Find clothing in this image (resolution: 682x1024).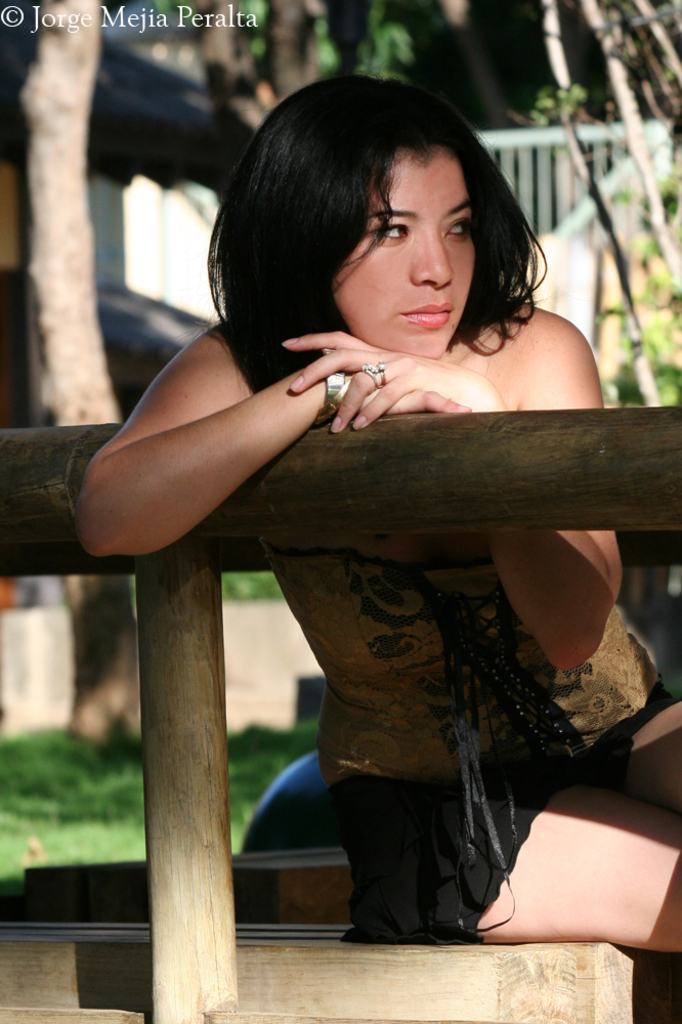
region(278, 530, 677, 949).
